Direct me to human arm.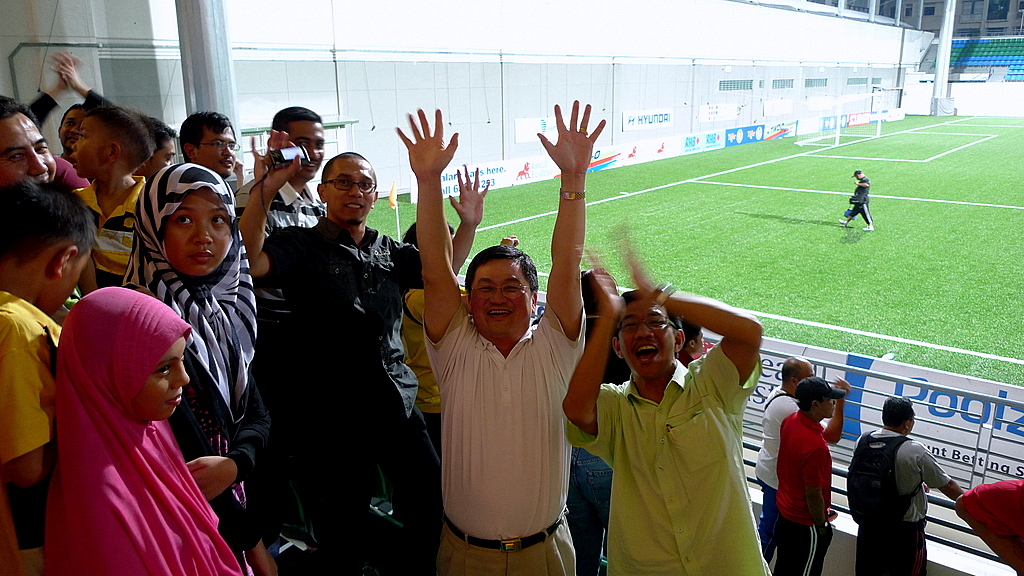
Direction: select_region(187, 355, 278, 575).
